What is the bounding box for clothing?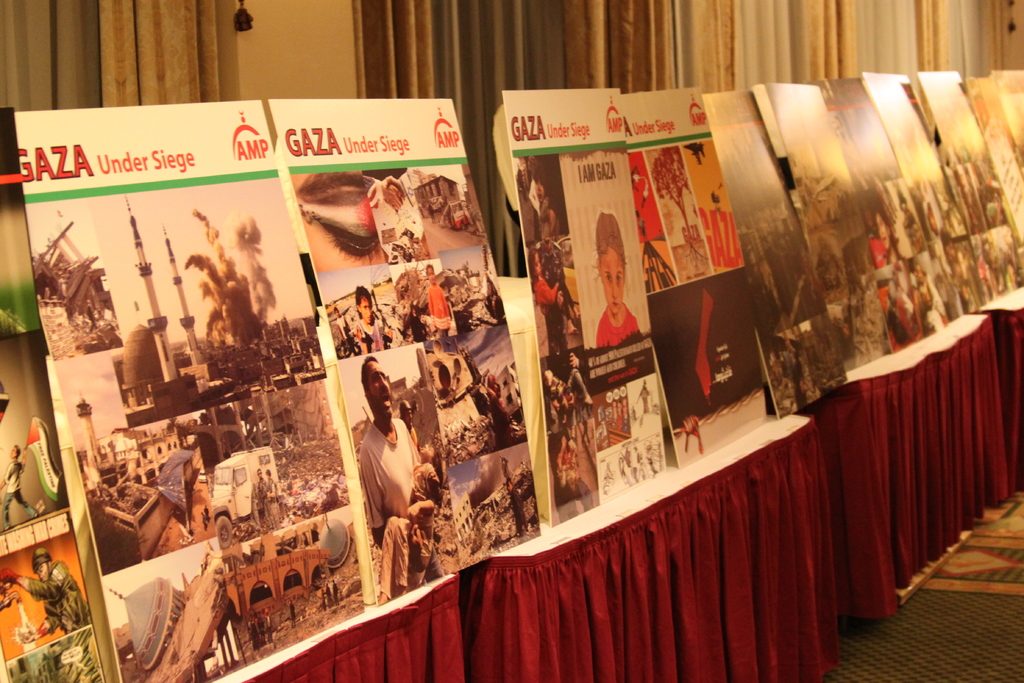
353:420:419:529.
